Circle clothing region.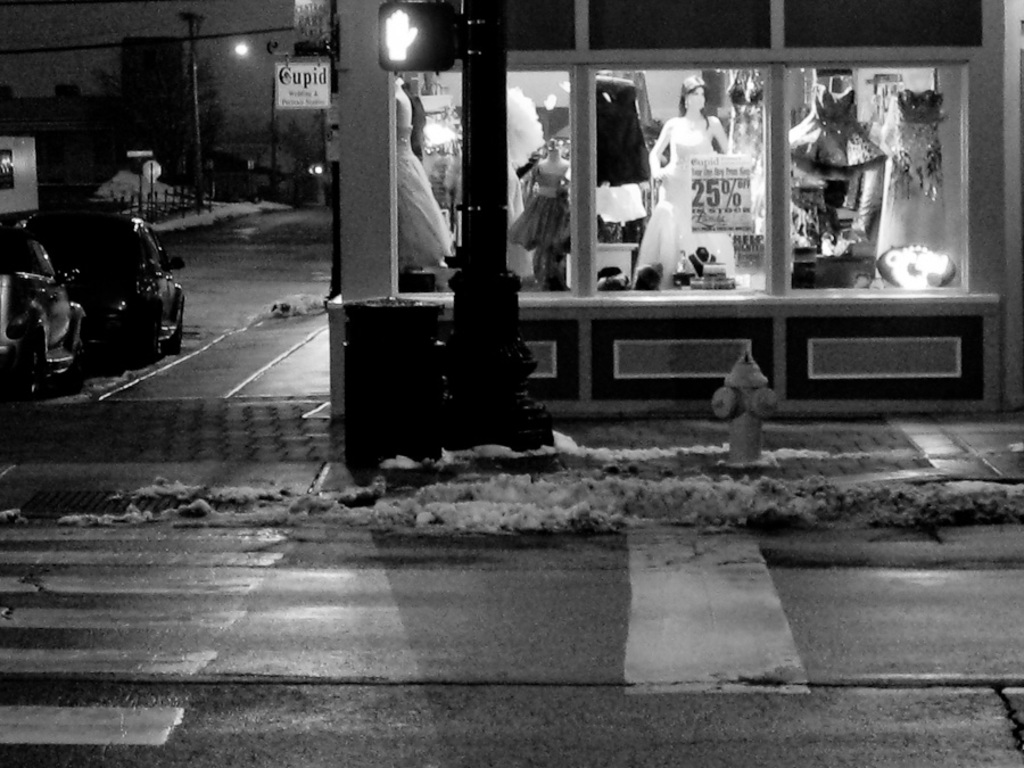
Region: pyautogui.locateOnScreen(389, 117, 452, 267).
